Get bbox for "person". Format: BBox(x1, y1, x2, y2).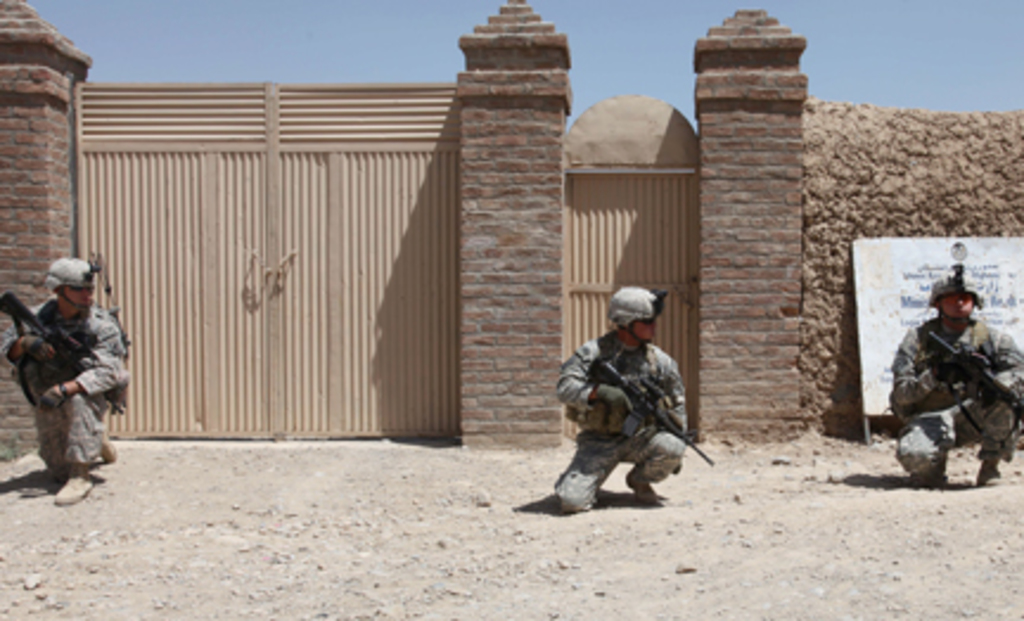
BBox(555, 289, 685, 514).
